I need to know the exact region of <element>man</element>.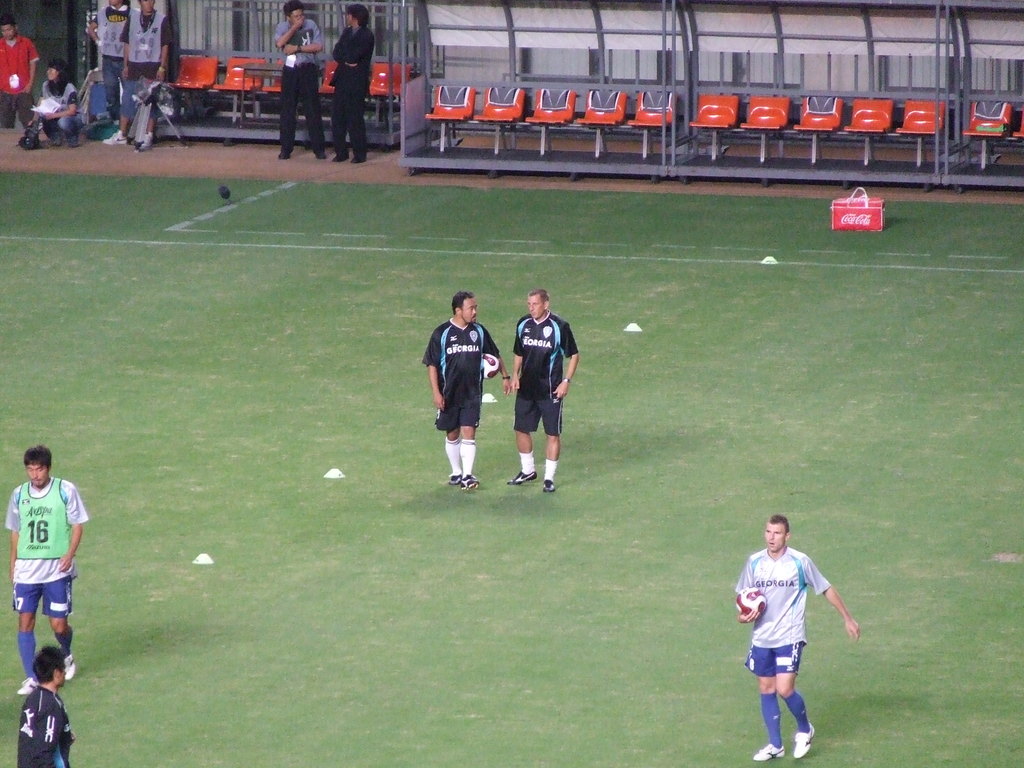
Region: bbox=(99, 0, 174, 152).
